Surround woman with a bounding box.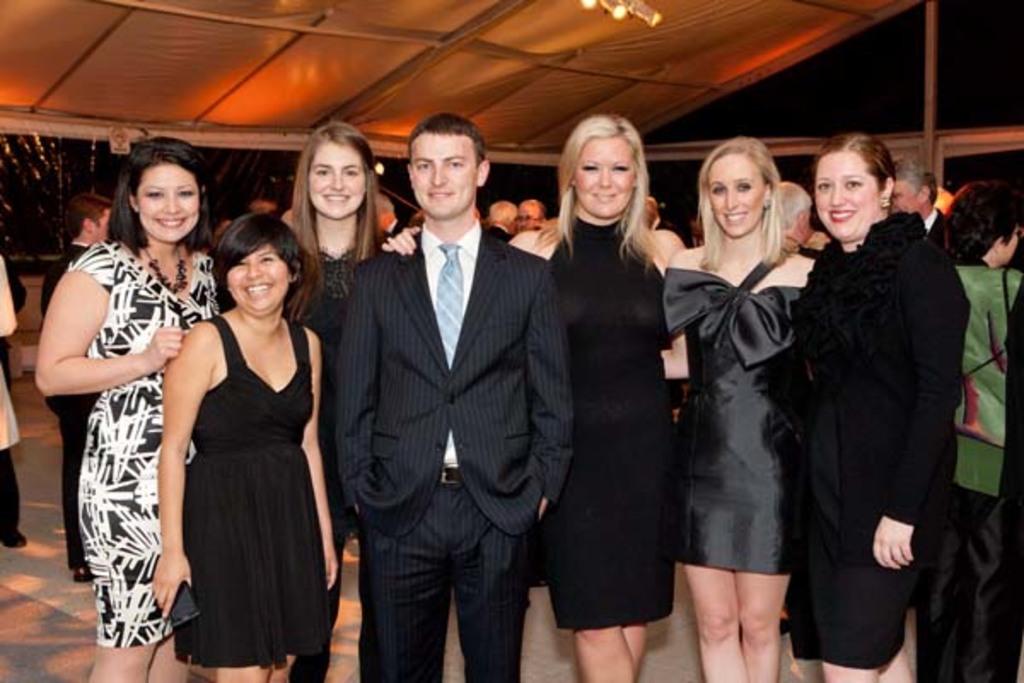
box=[285, 121, 418, 681].
